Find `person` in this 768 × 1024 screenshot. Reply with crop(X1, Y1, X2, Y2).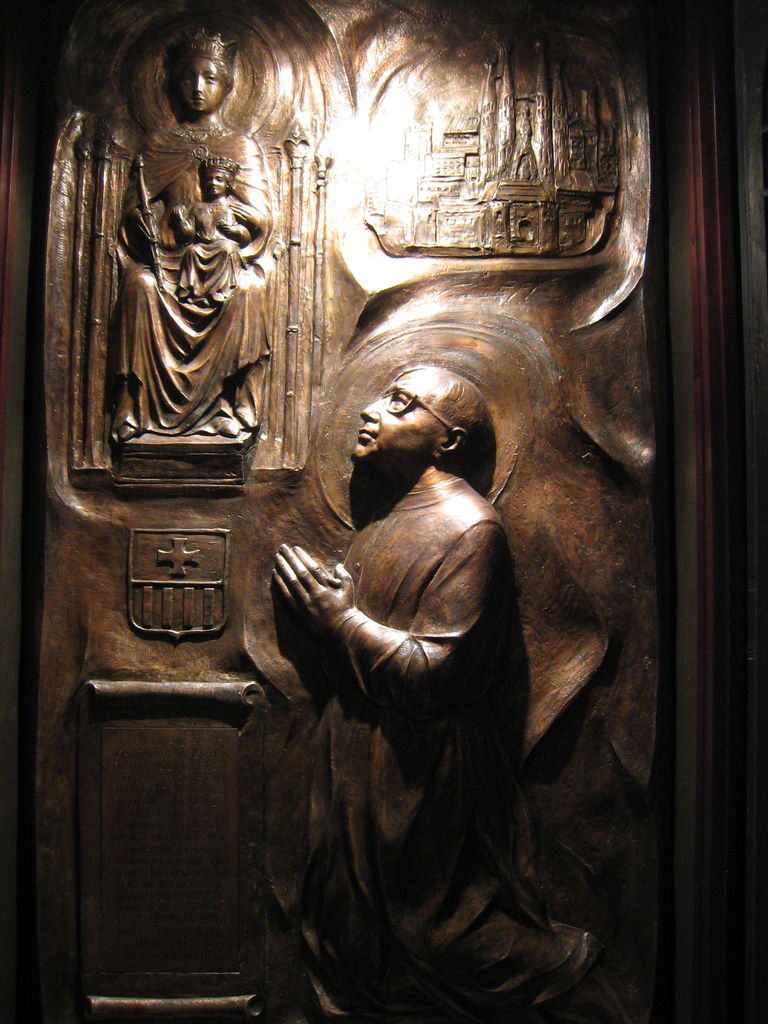
crop(172, 154, 252, 303).
